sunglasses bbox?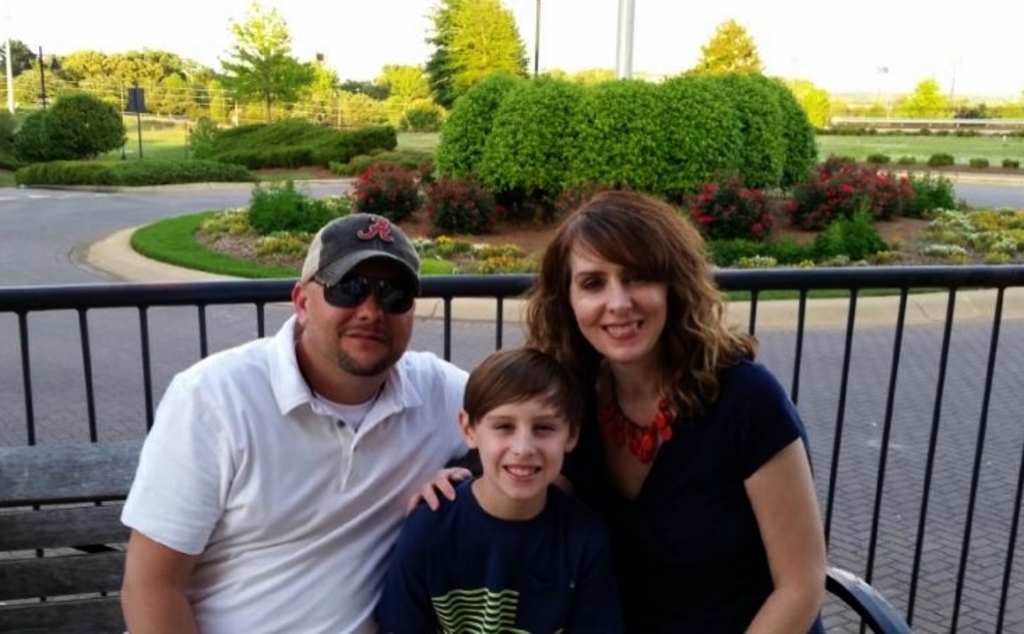
bbox(319, 277, 415, 316)
